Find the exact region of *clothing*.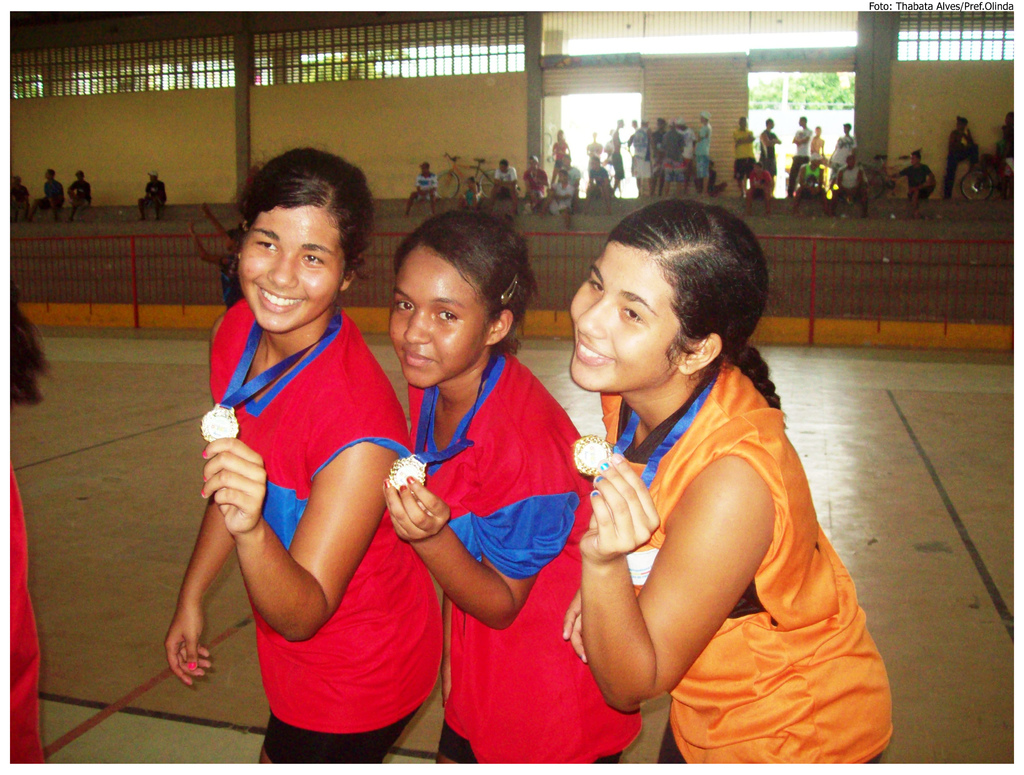
Exact region: select_region(731, 128, 756, 186).
